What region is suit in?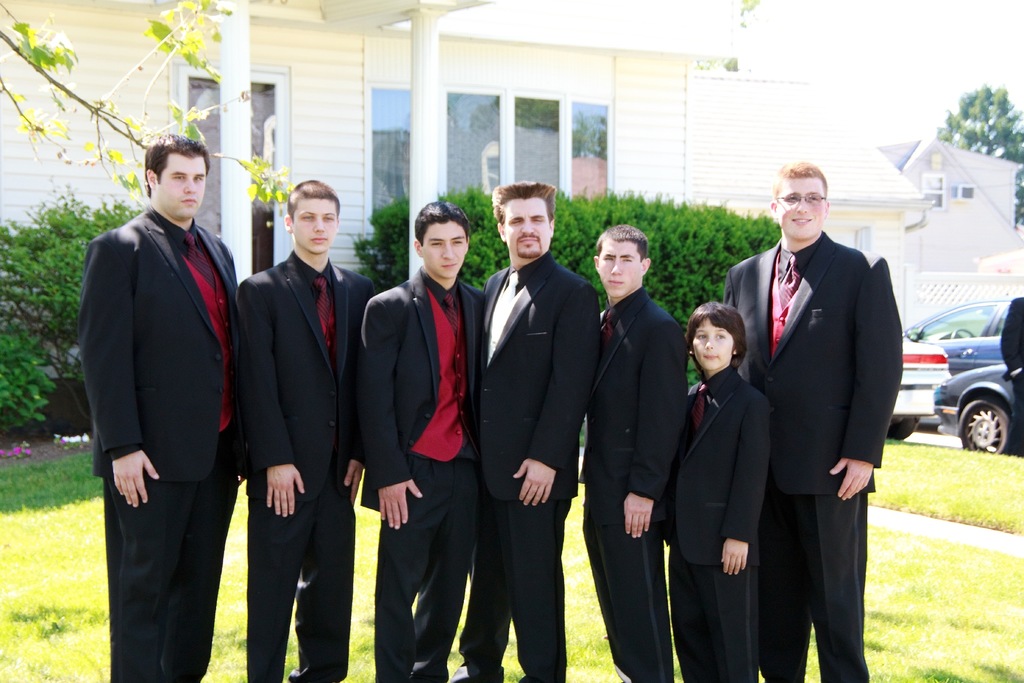
select_region(81, 137, 246, 661).
